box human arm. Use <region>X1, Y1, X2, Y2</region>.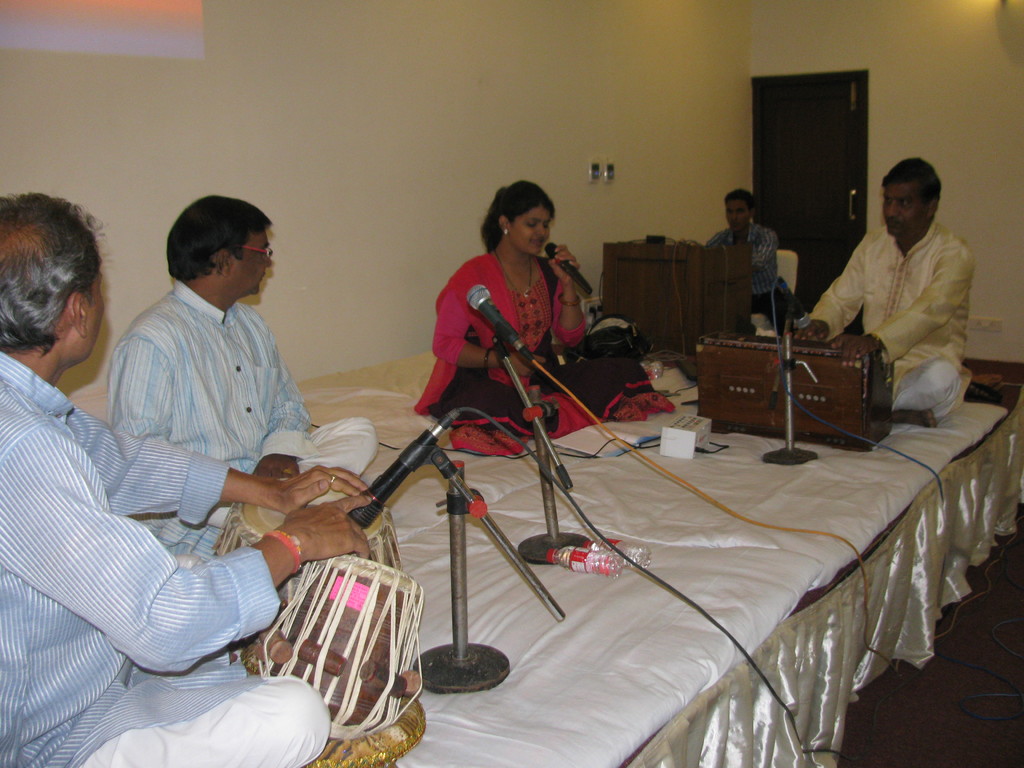
<region>243, 357, 312, 481</region>.
